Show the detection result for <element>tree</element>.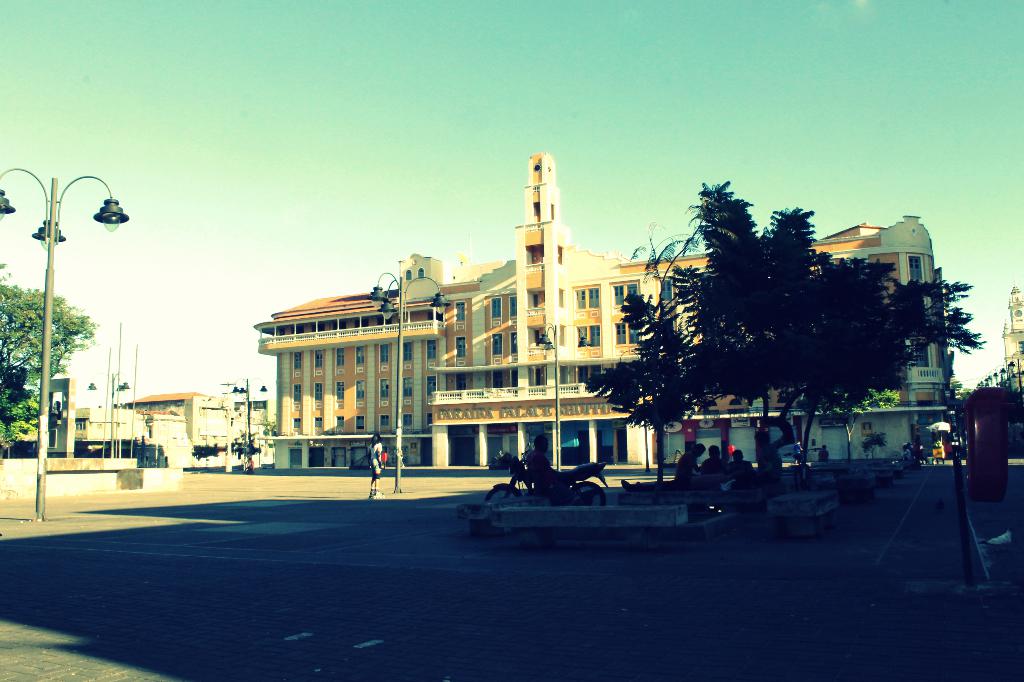
600 183 963 460.
